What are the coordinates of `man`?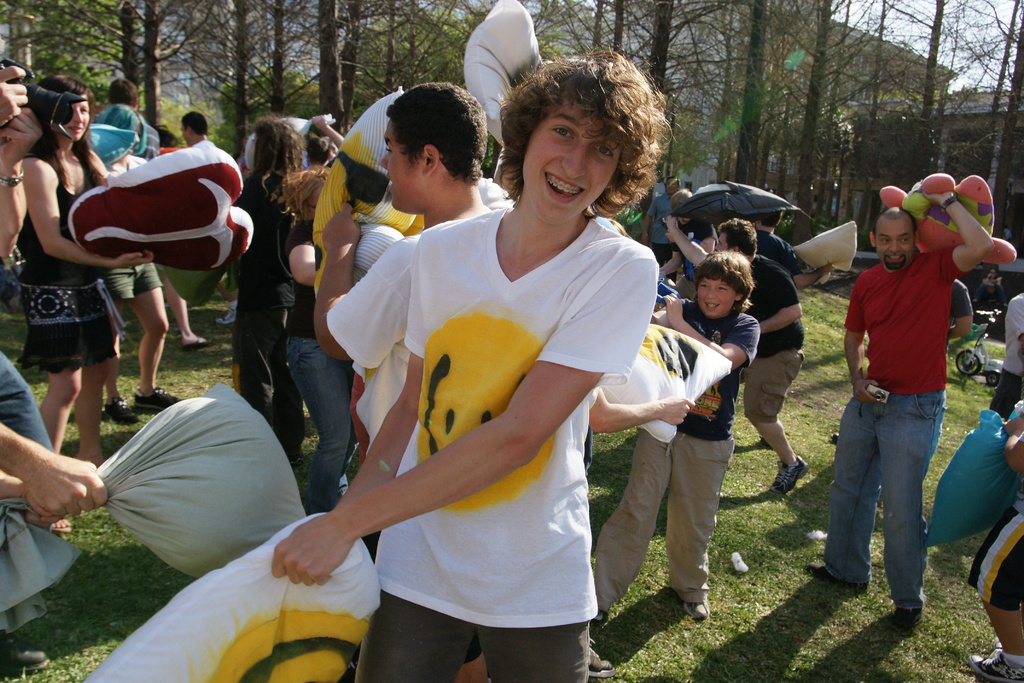
bbox=[753, 210, 834, 293].
